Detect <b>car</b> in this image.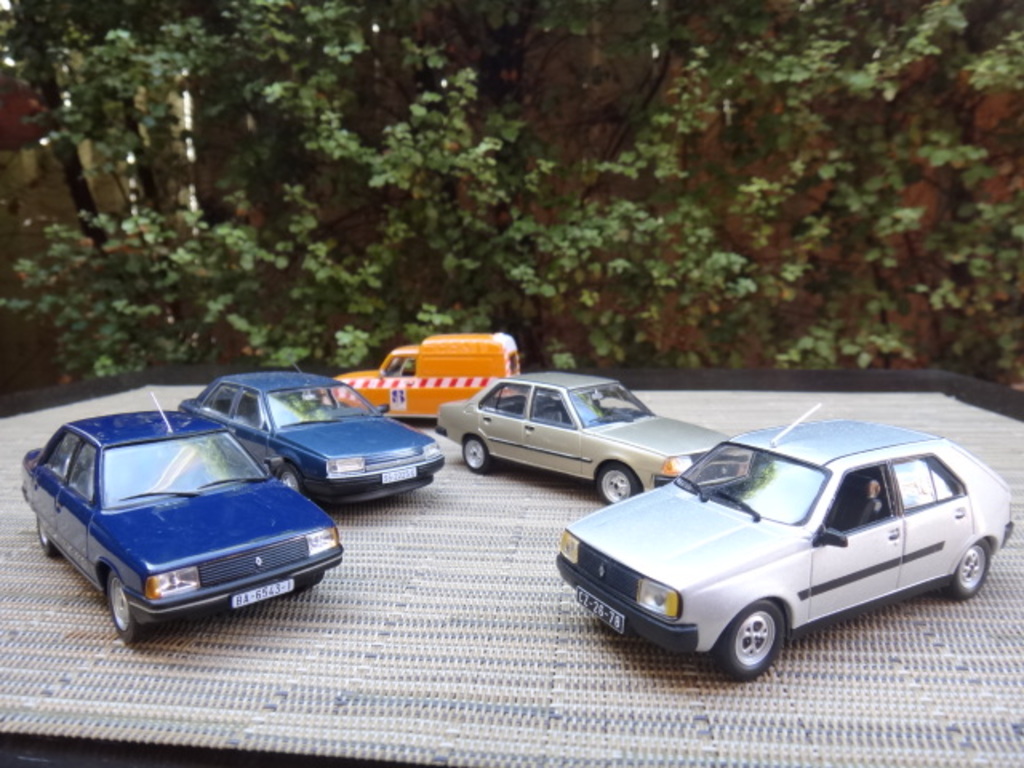
Detection: {"x1": 554, "y1": 403, "x2": 1016, "y2": 683}.
